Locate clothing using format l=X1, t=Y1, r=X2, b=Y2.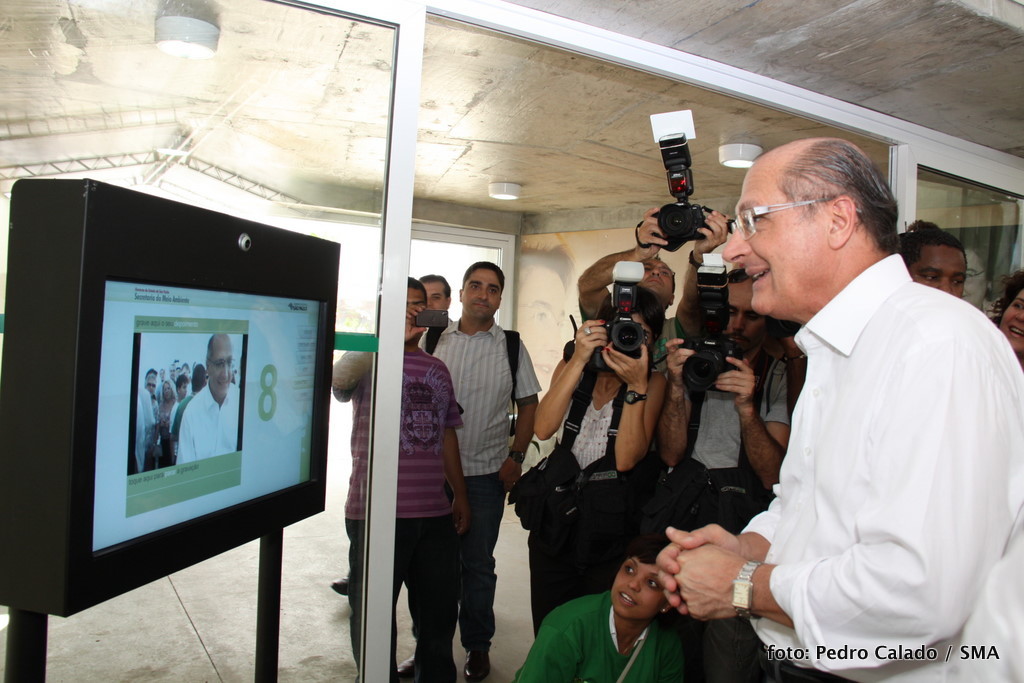
l=174, t=381, r=248, b=465.
